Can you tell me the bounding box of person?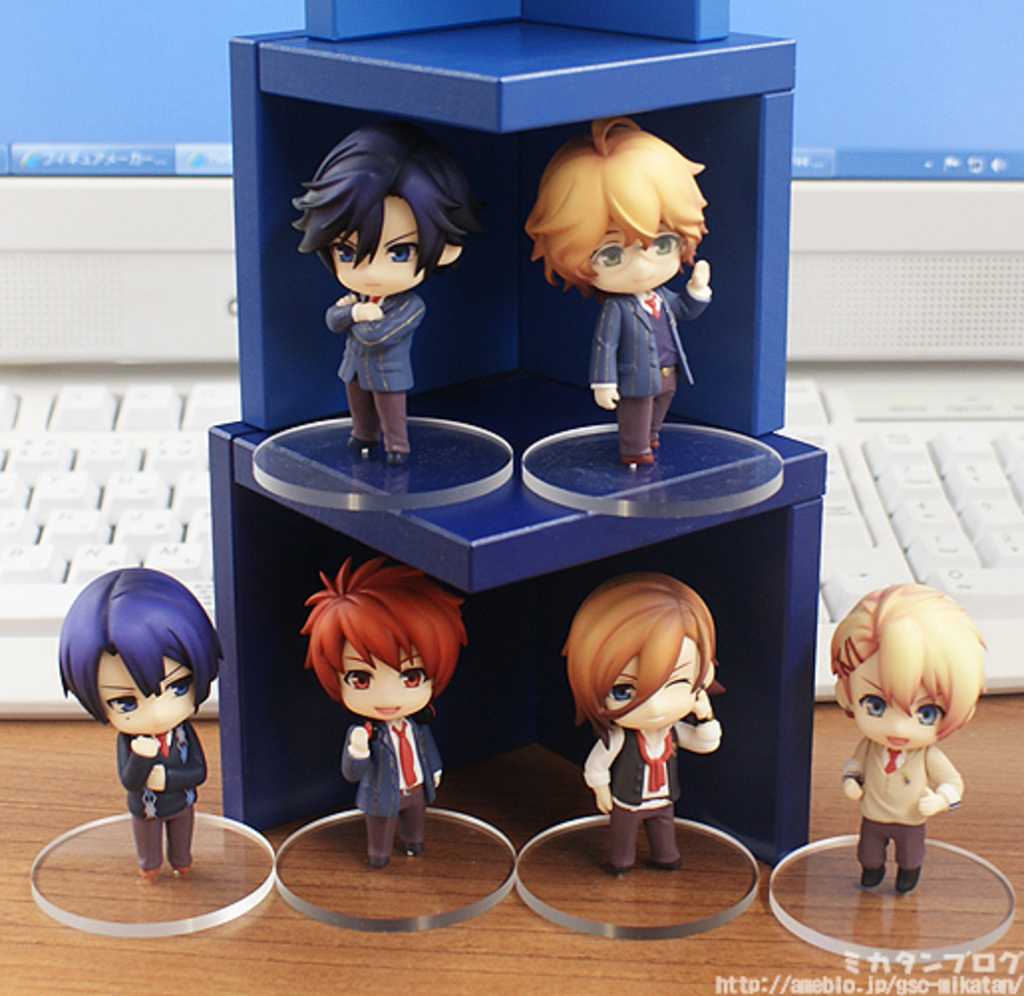
Rect(515, 115, 712, 461).
